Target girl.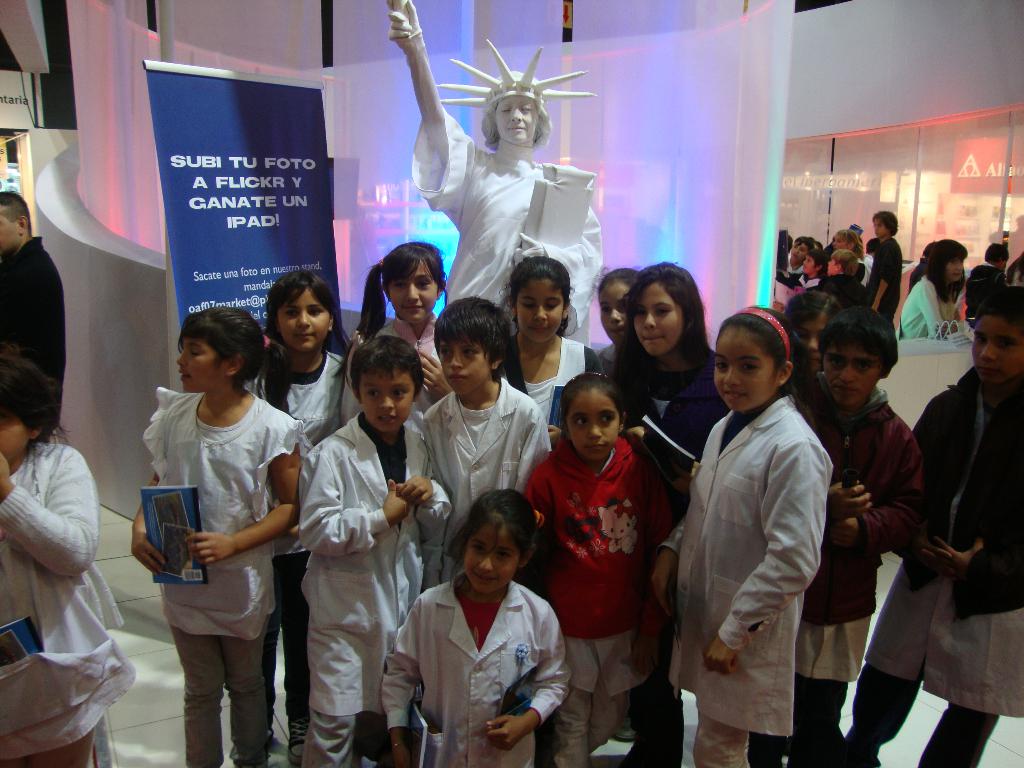
Target region: locate(867, 208, 907, 322).
